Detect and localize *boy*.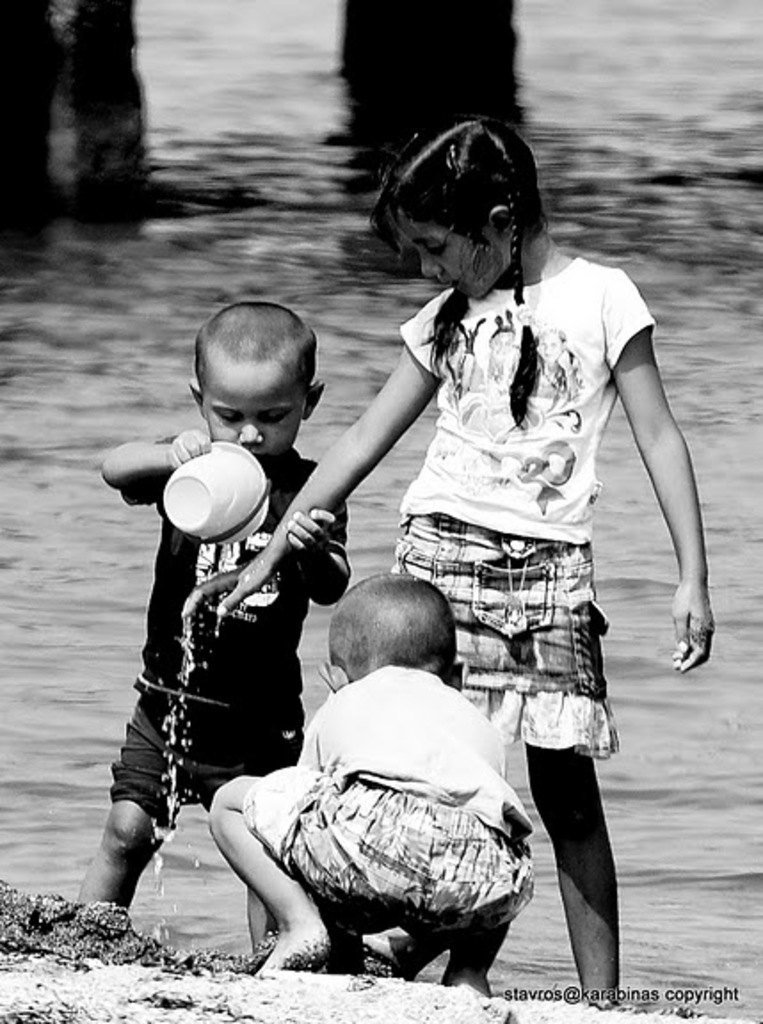
Localized at {"left": 210, "top": 569, "right": 530, "bottom": 997}.
